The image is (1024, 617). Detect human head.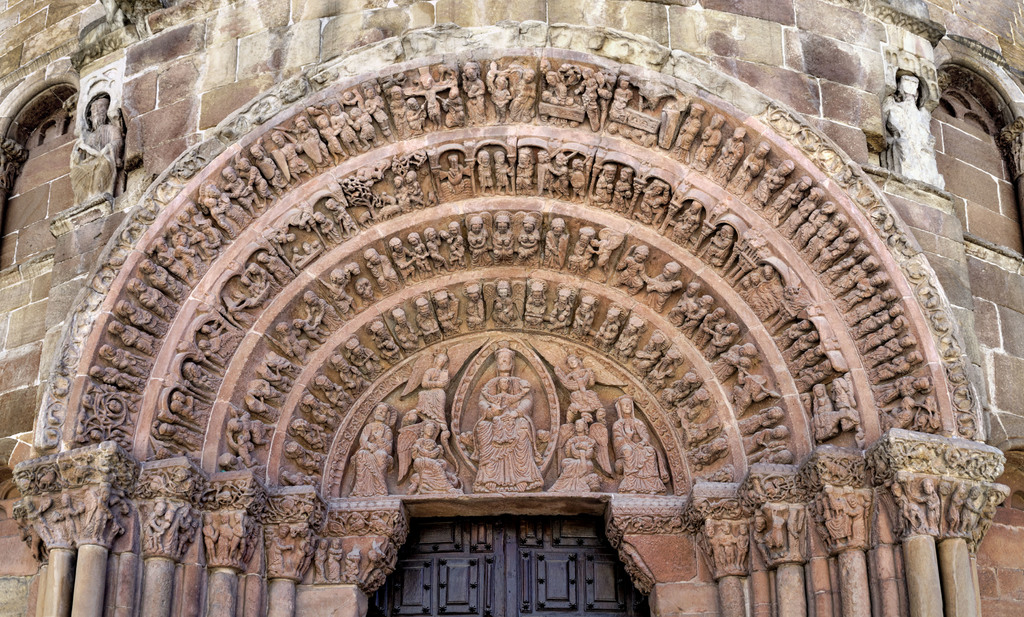
Detection: 920/481/933/495.
